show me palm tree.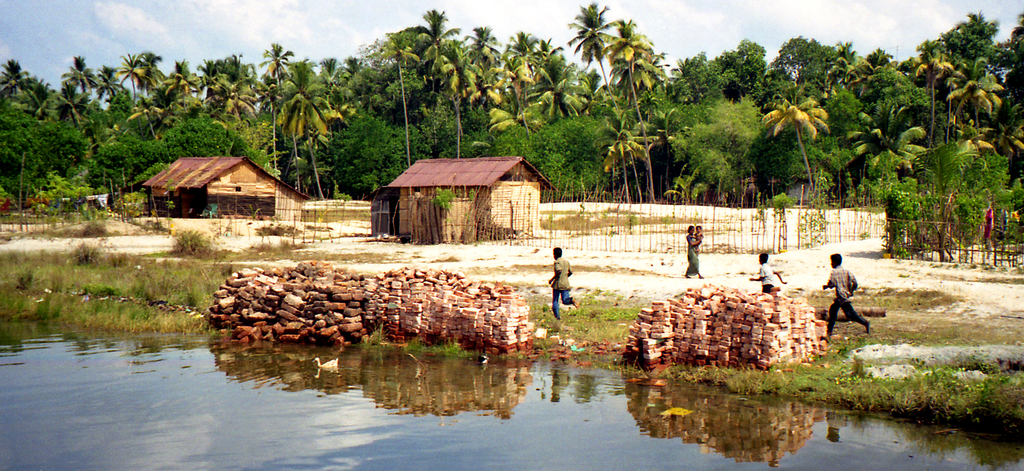
palm tree is here: {"left": 611, "top": 21, "right": 649, "bottom": 124}.
